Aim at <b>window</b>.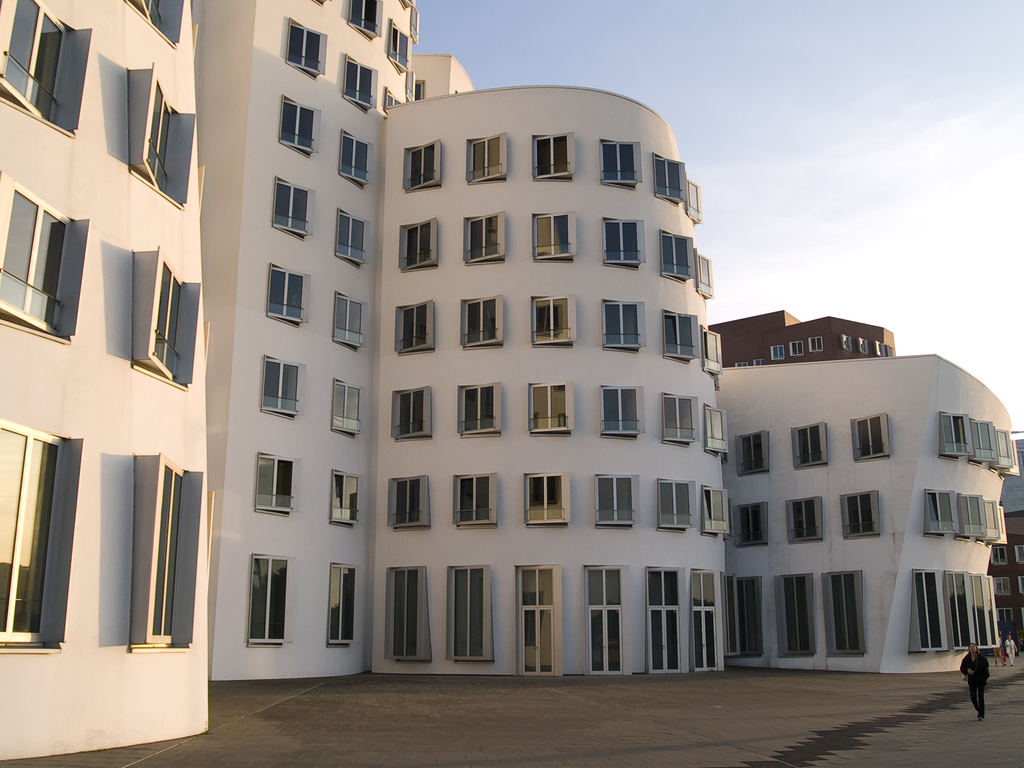
Aimed at (769,343,786,363).
